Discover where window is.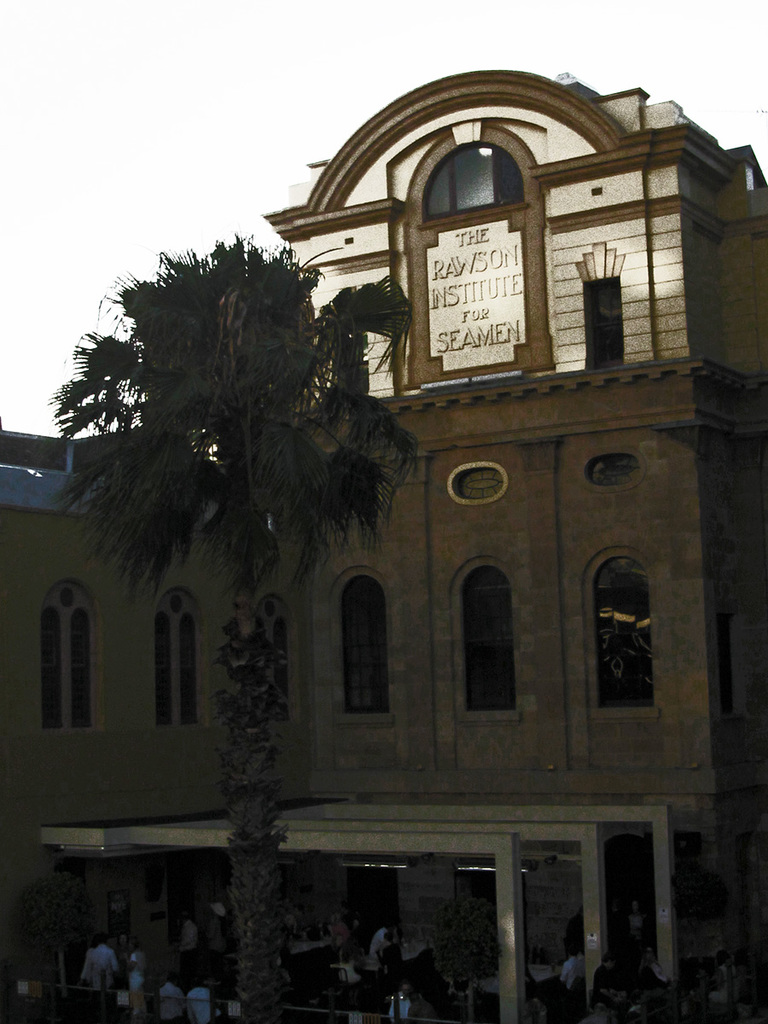
Discovered at Rect(585, 452, 643, 491).
